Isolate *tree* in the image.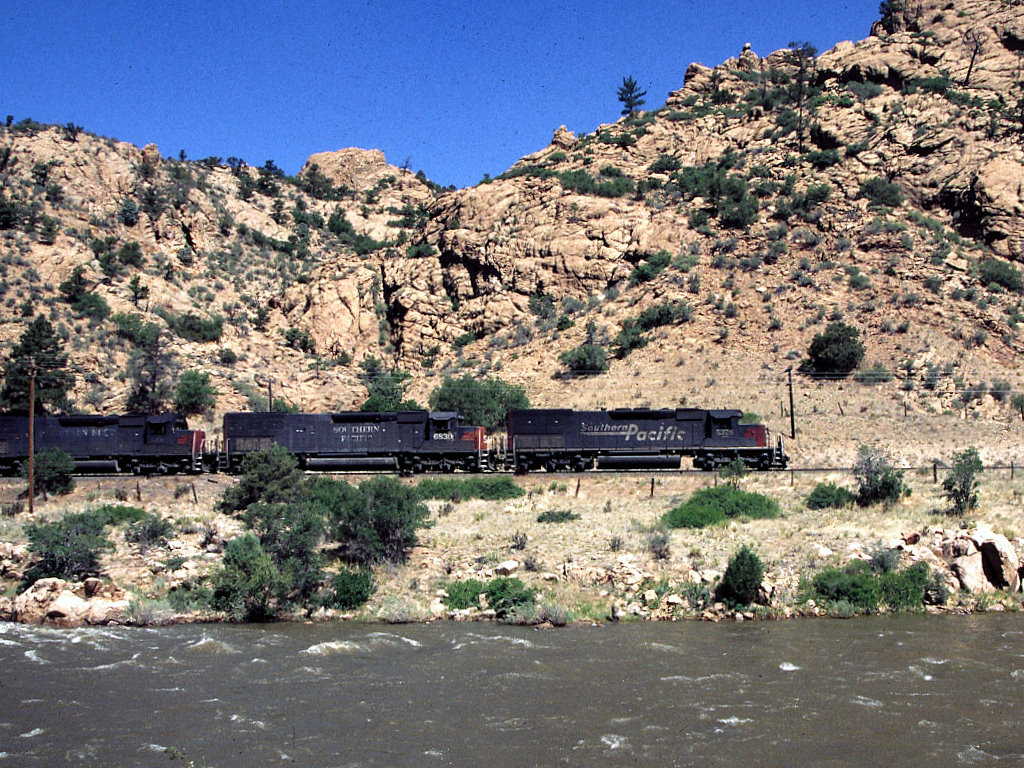
Isolated region: 777/37/835/153.
